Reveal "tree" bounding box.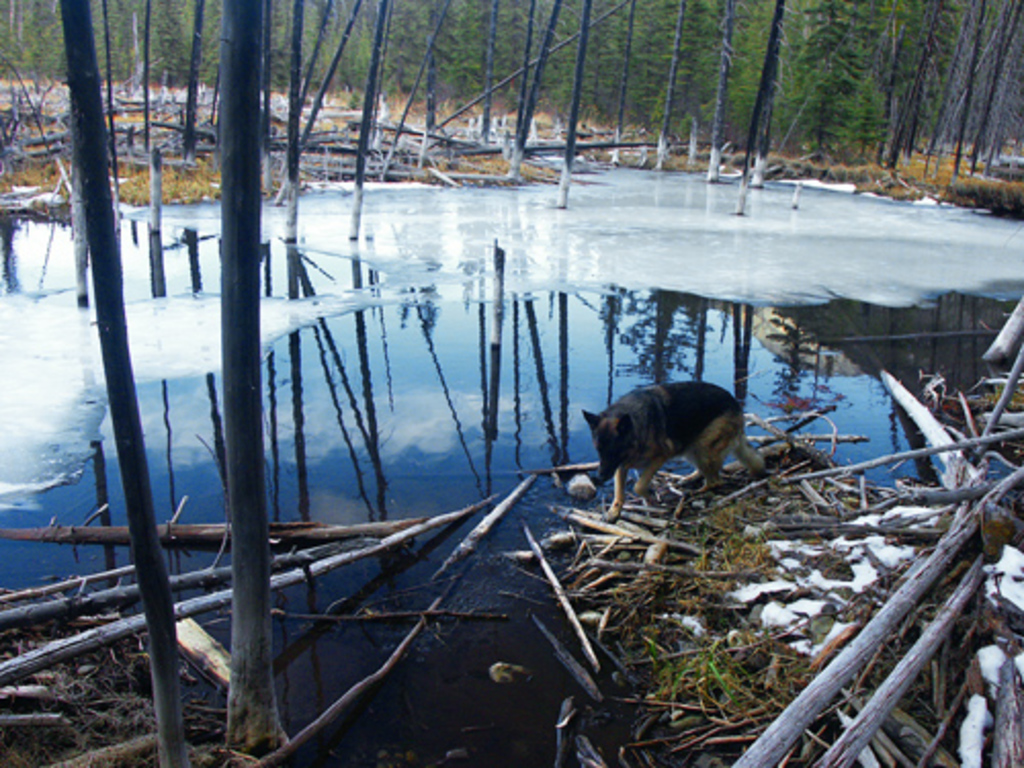
Revealed: l=0, t=0, r=1022, b=244.
